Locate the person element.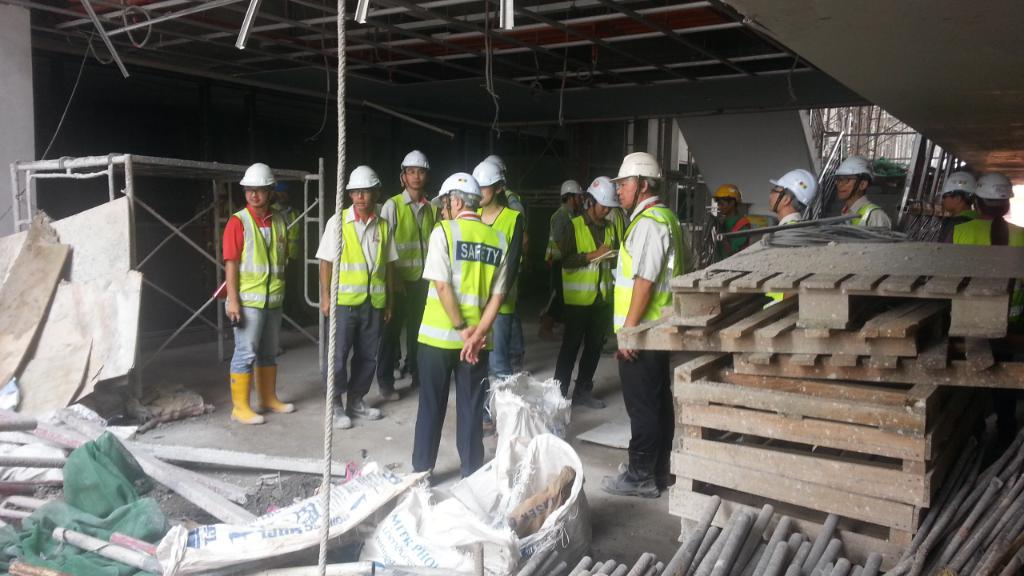
Element bbox: l=550, t=170, r=618, b=408.
